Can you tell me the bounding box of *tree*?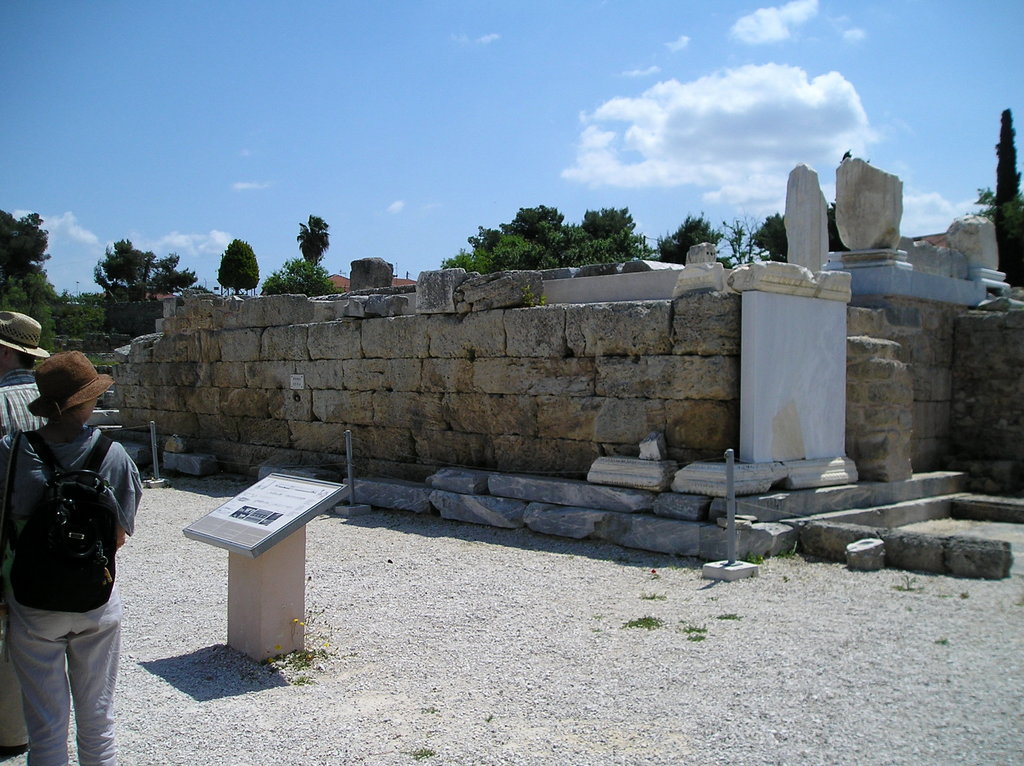
[left=79, top=227, right=198, bottom=309].
